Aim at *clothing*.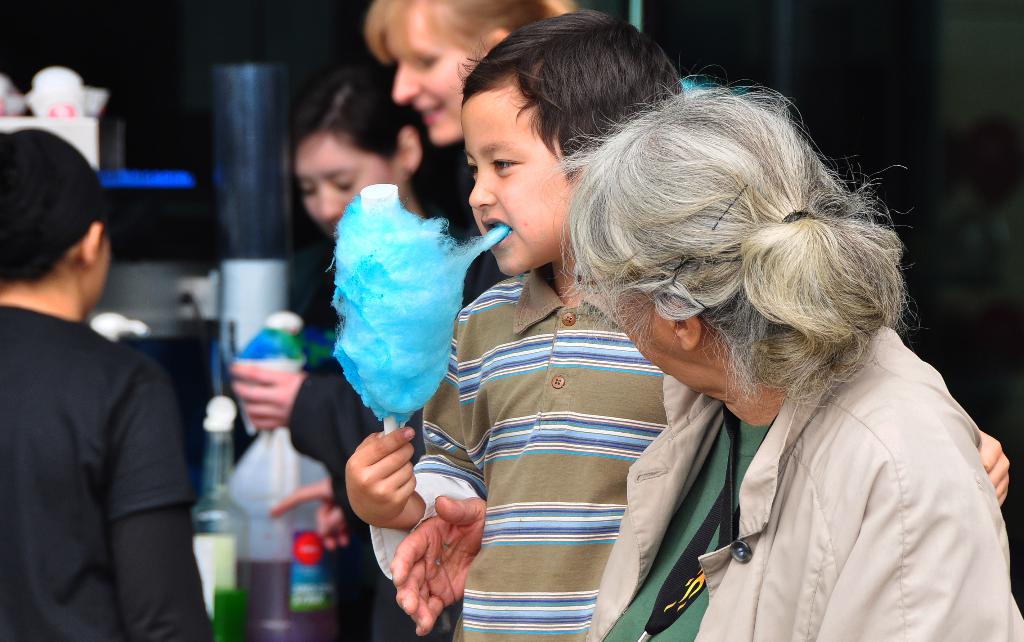
Aimed at 588 331 1023 641.
